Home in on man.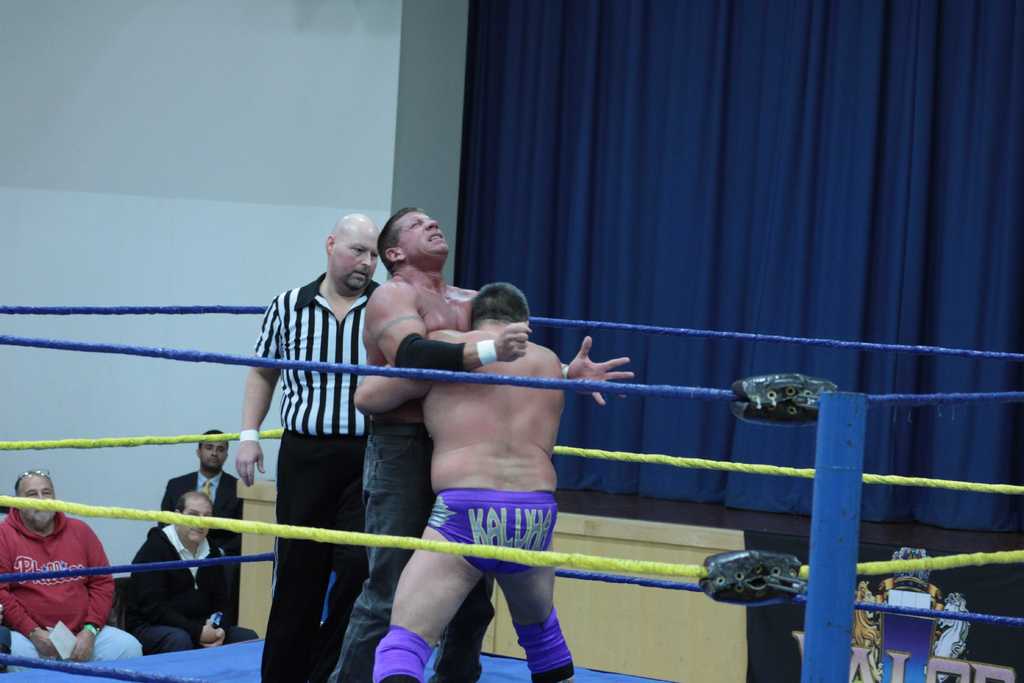
Homed in at BBox(120, 496, 260, 650).
